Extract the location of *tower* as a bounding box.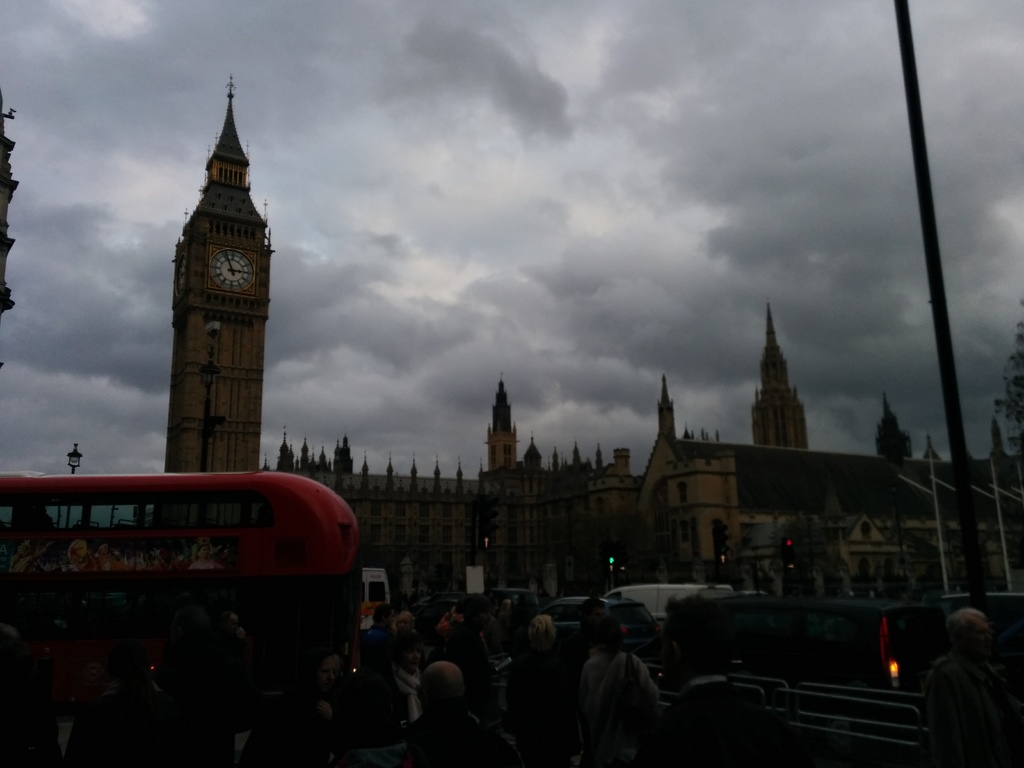
(152, 77, 288, 414).
